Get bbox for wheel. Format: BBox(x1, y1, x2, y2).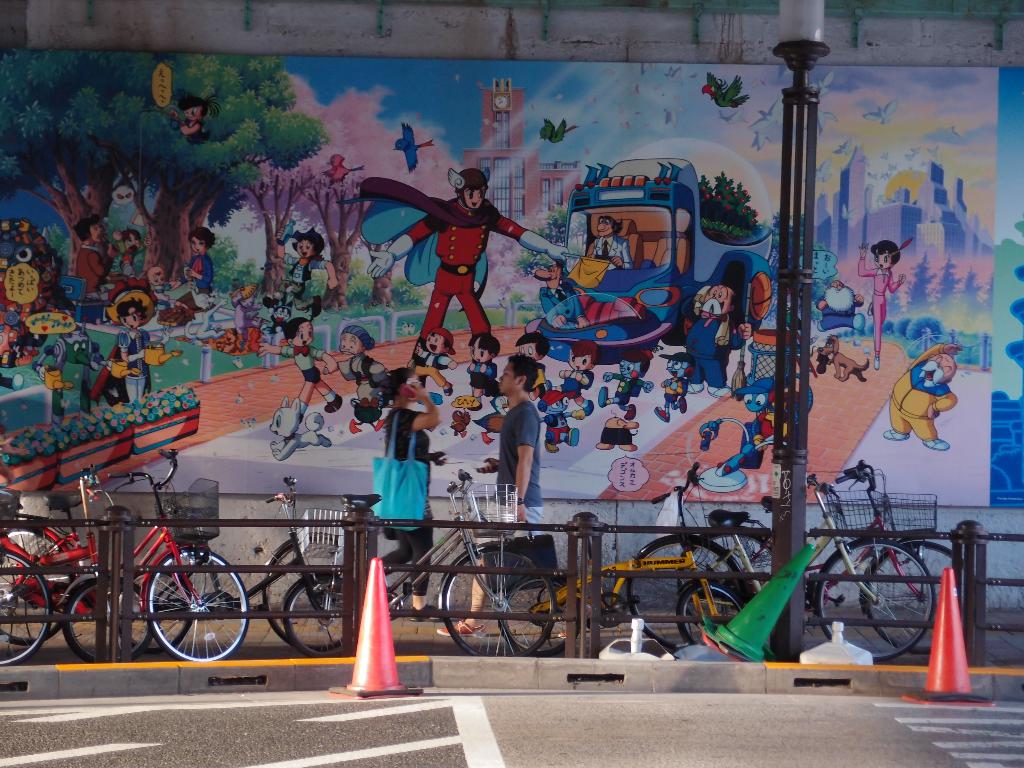
BBox(863, 541, 952, 653).
